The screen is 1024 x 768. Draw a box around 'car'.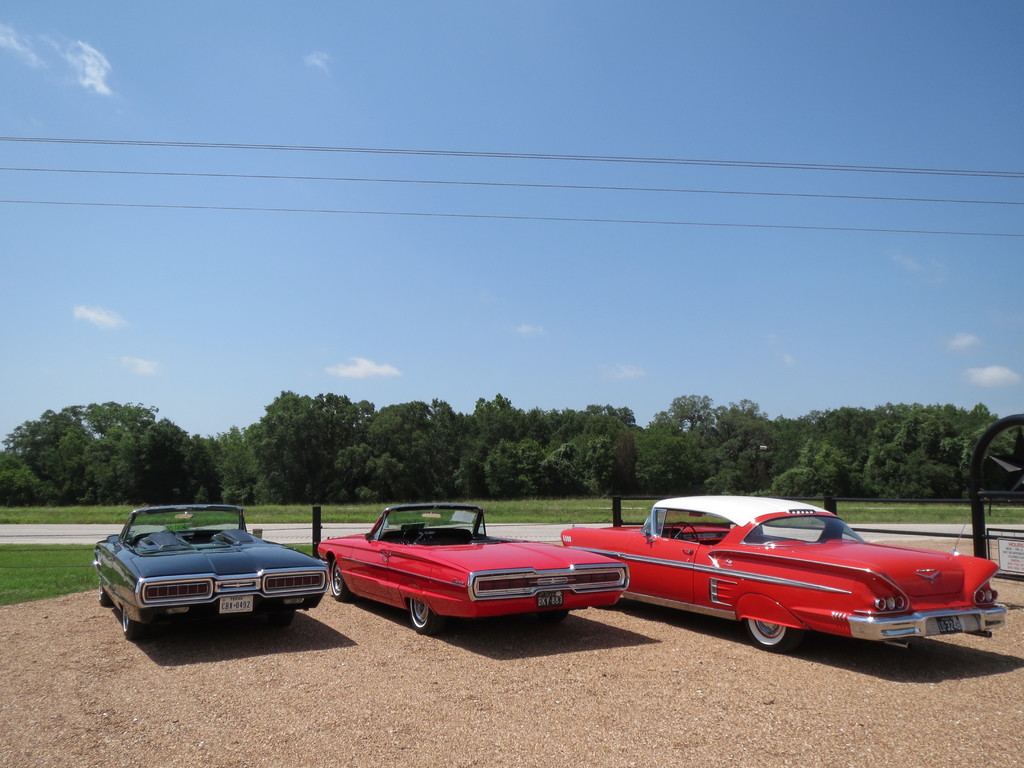
<region>314, 500, 630, 636</region>.
